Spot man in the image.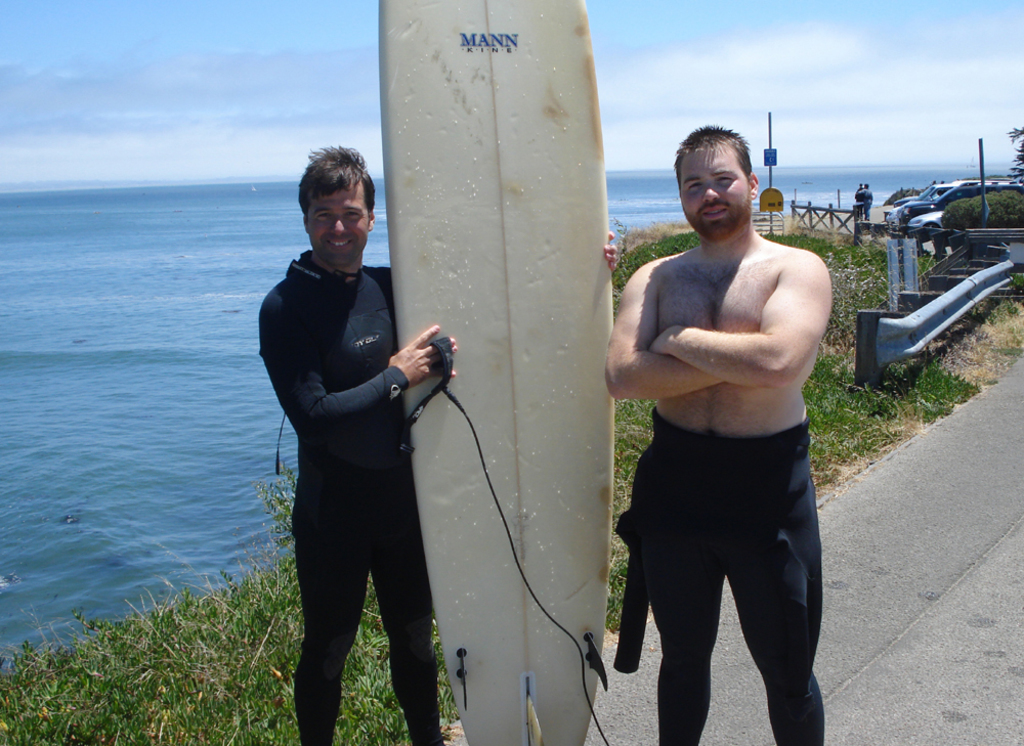
man found at [855, 183, 878, 232].
